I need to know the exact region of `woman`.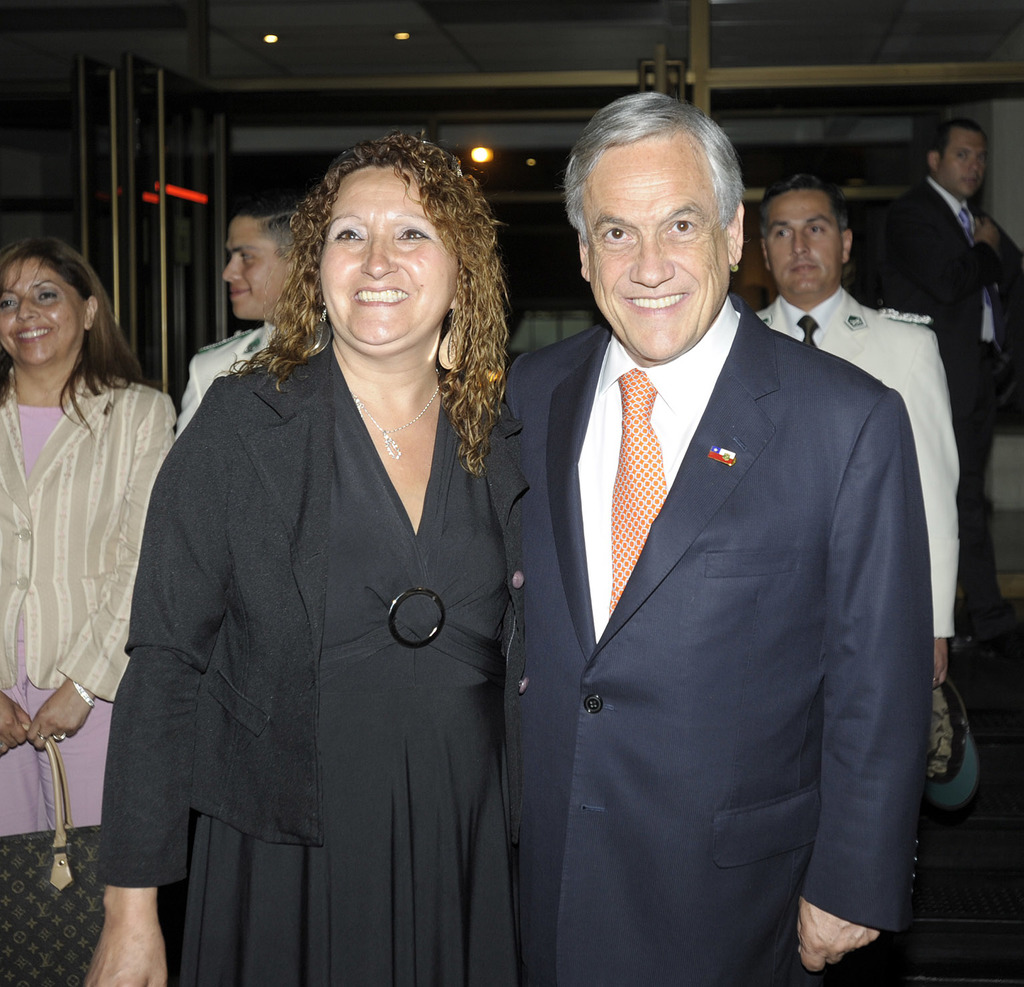
Region: bbox=(0, 233, 176, 986).
